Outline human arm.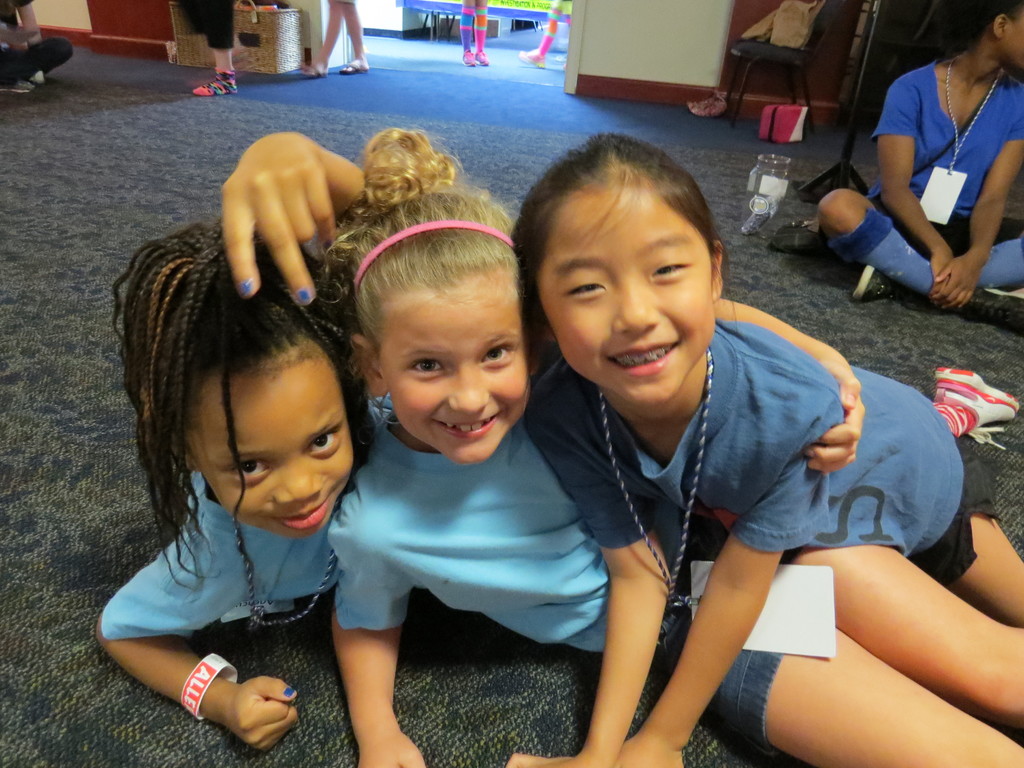
Outline: box=[91, 521, 308, 755].
